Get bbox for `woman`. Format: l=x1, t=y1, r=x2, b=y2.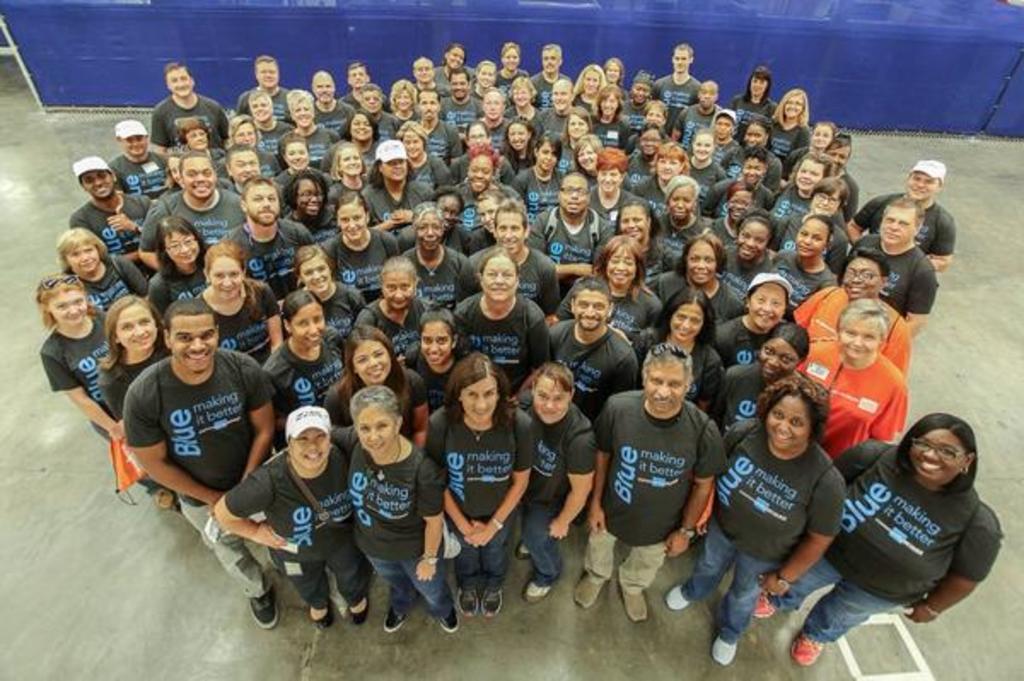
l=433, t=43, r=474, b=89.
